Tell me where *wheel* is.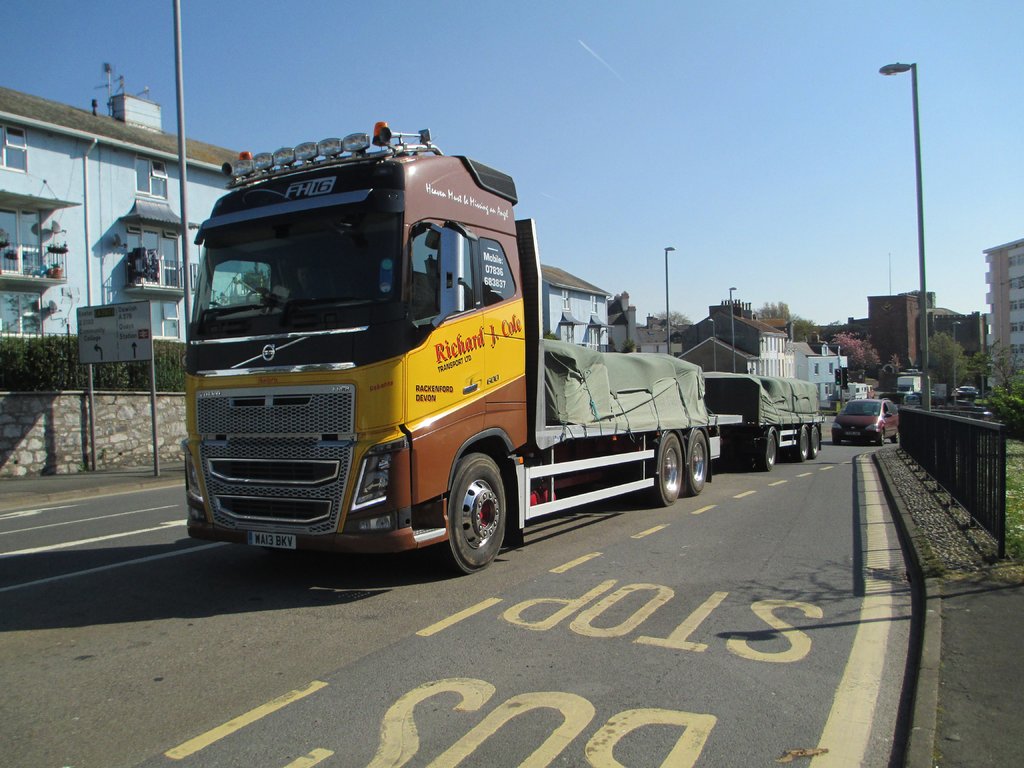
*wheel* is at rect(650, 435, 684, 505).
